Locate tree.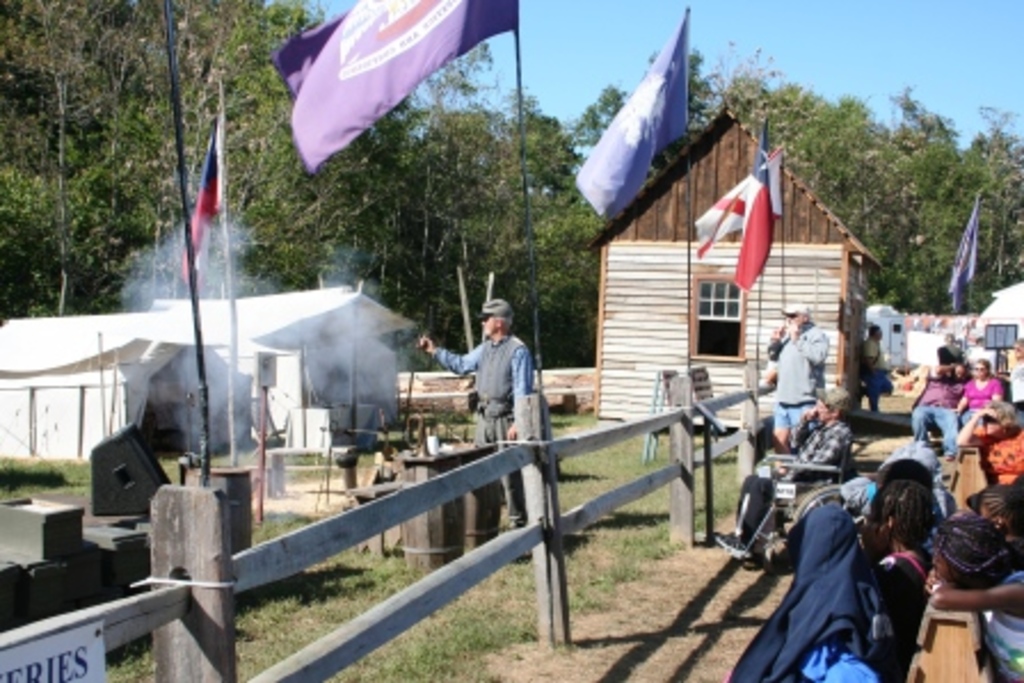
Bounding box: box=[901, 80, 1001, 308].
